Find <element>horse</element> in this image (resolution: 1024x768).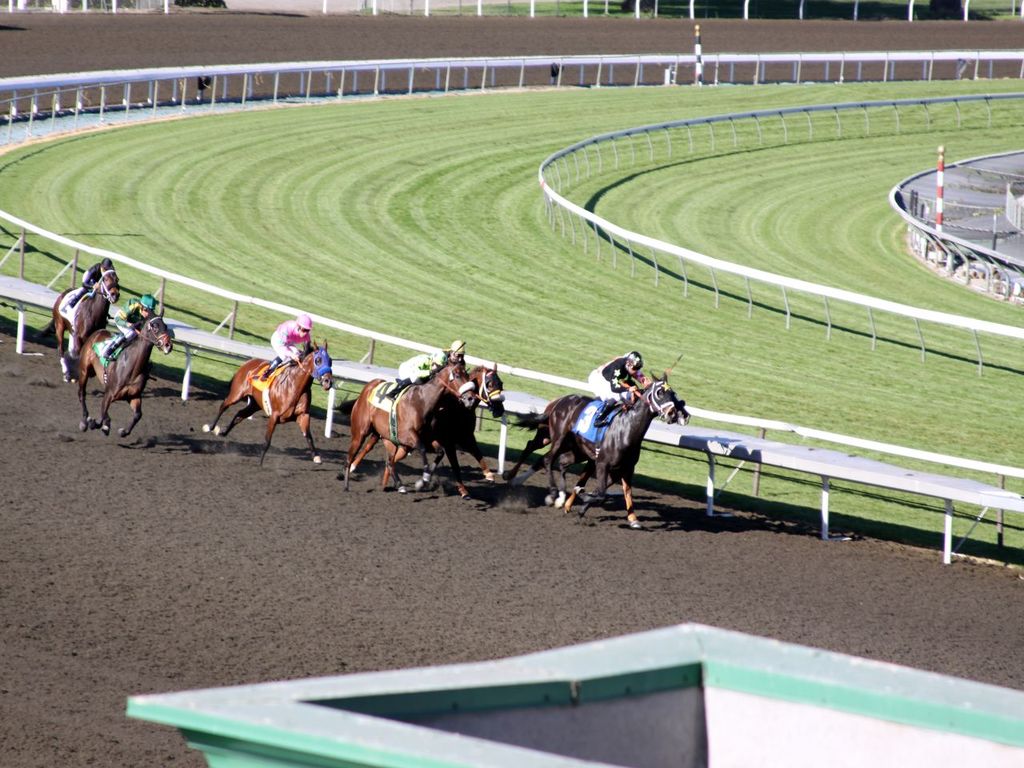
left=542, top=374, right=678, bottom=522.
